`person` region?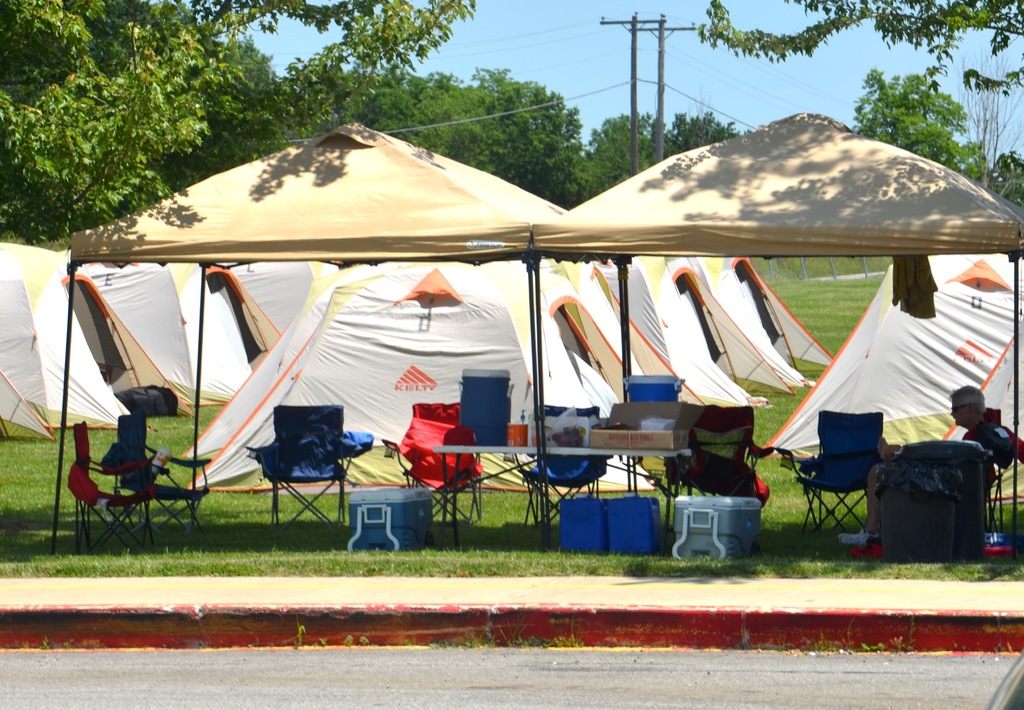
834/376/1021/550
